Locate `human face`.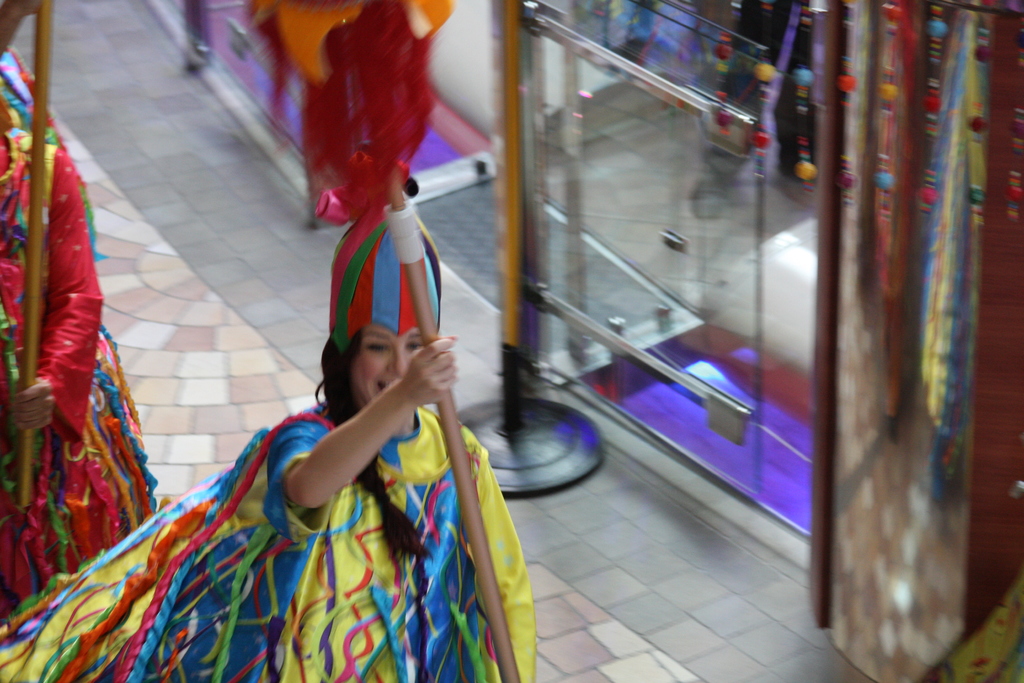
Bounding box: 348 322 425 408.
